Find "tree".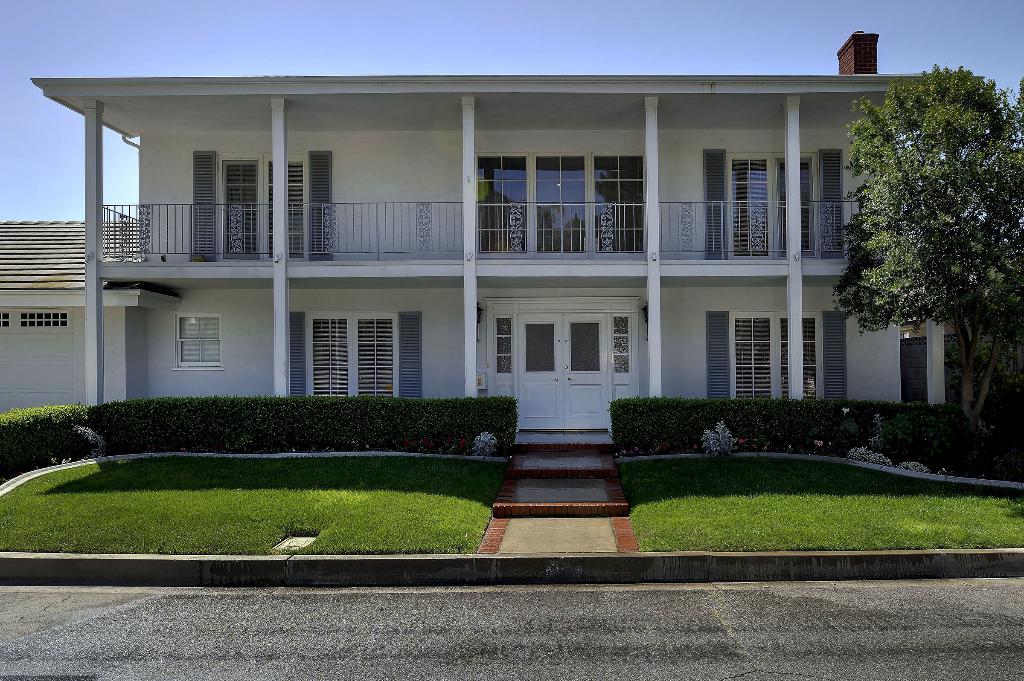
{"left": 833, "top": 56, "right": 1023, "bottom": 417}.
